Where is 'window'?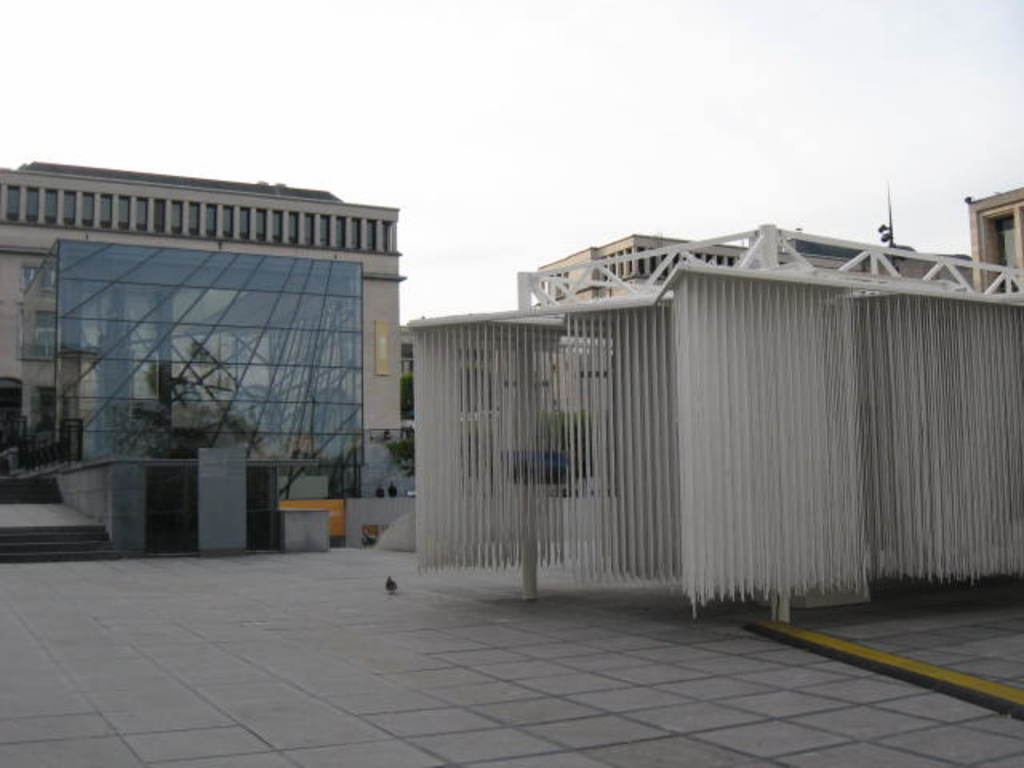
l=350, t=218, r=362, b=251.
